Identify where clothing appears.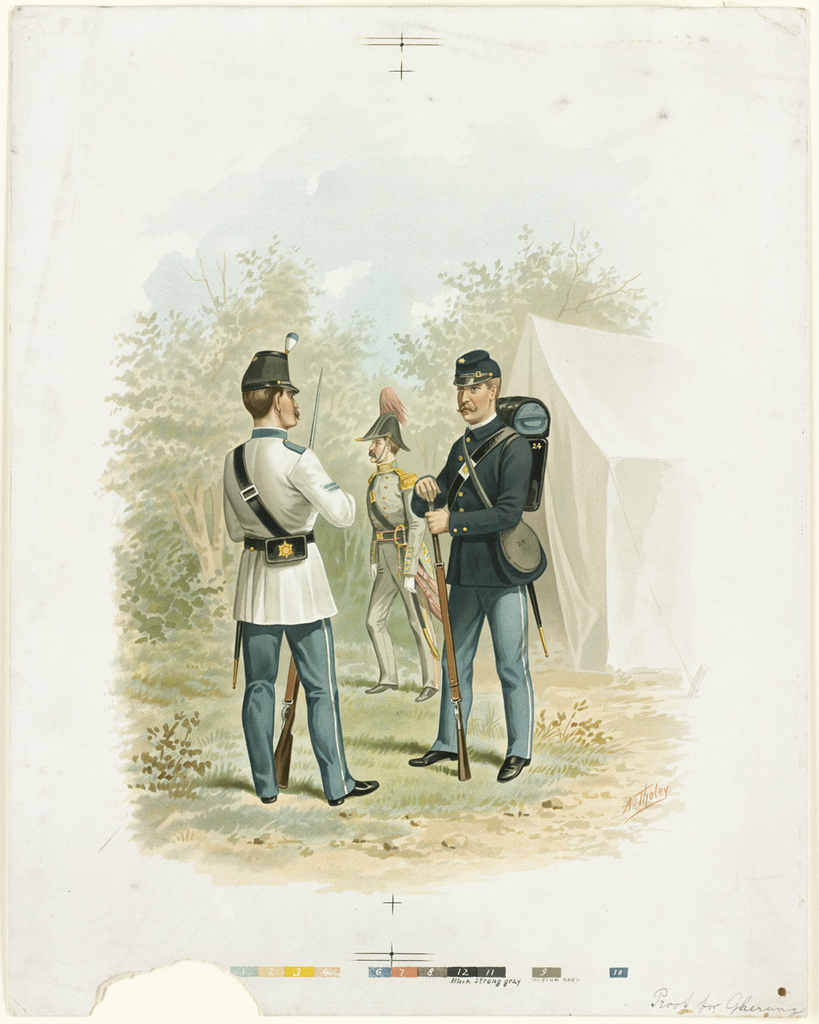
Appears at [x1=409, y1=401, x2=537, y2=765].
